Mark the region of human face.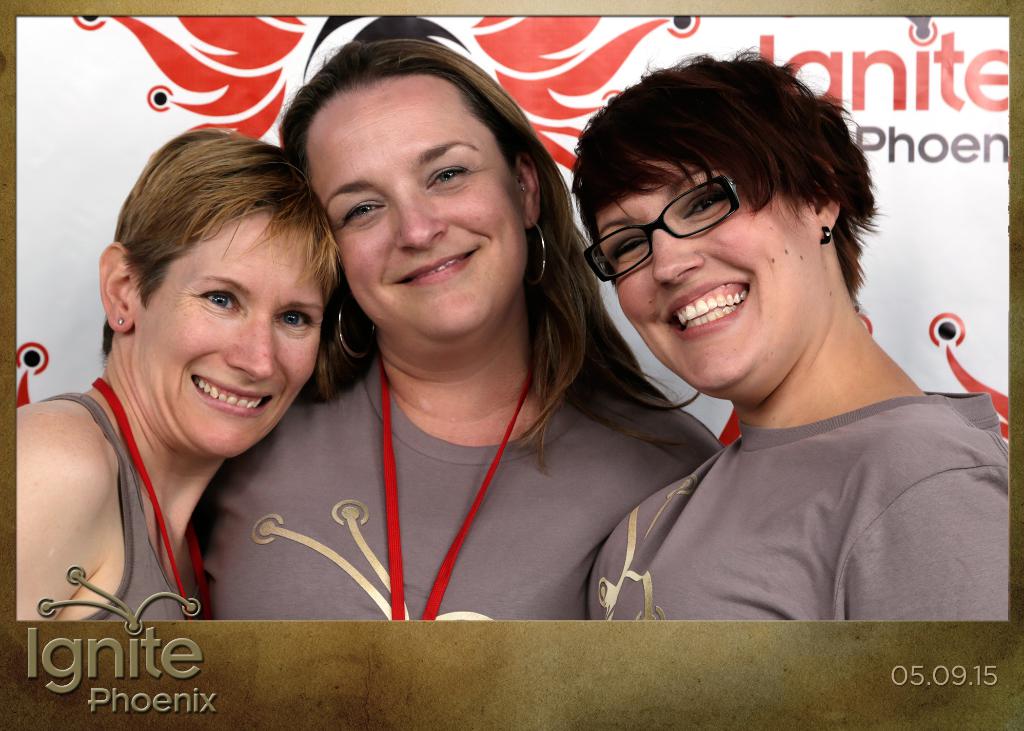
Region: detection(142, 214, 322, 463).
